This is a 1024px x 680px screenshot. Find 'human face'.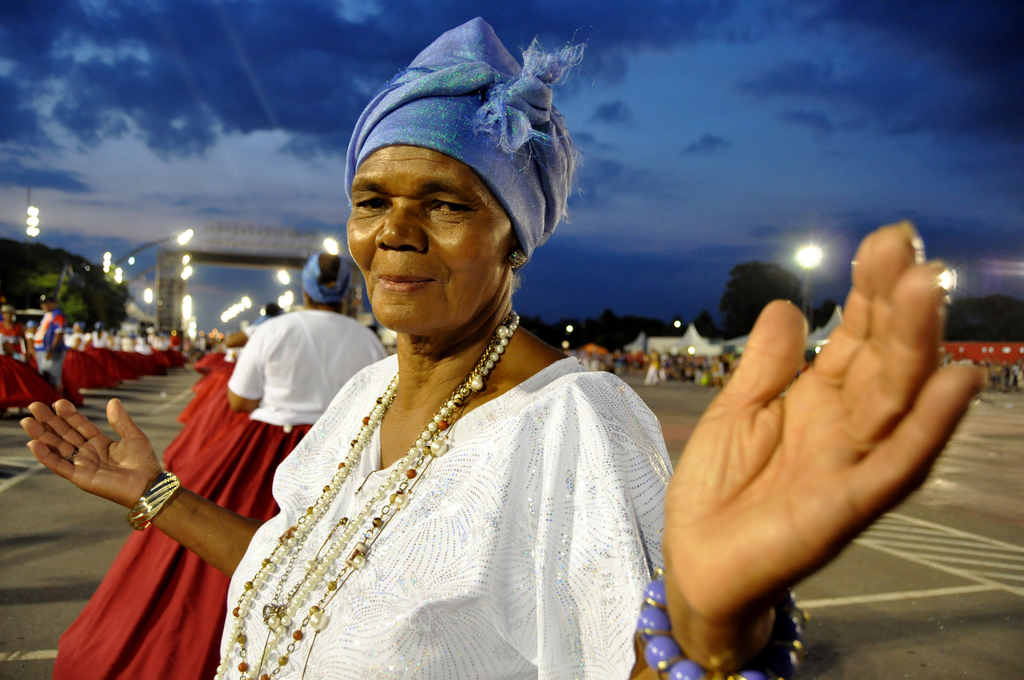
Bounding box: 347,145,517,330.
